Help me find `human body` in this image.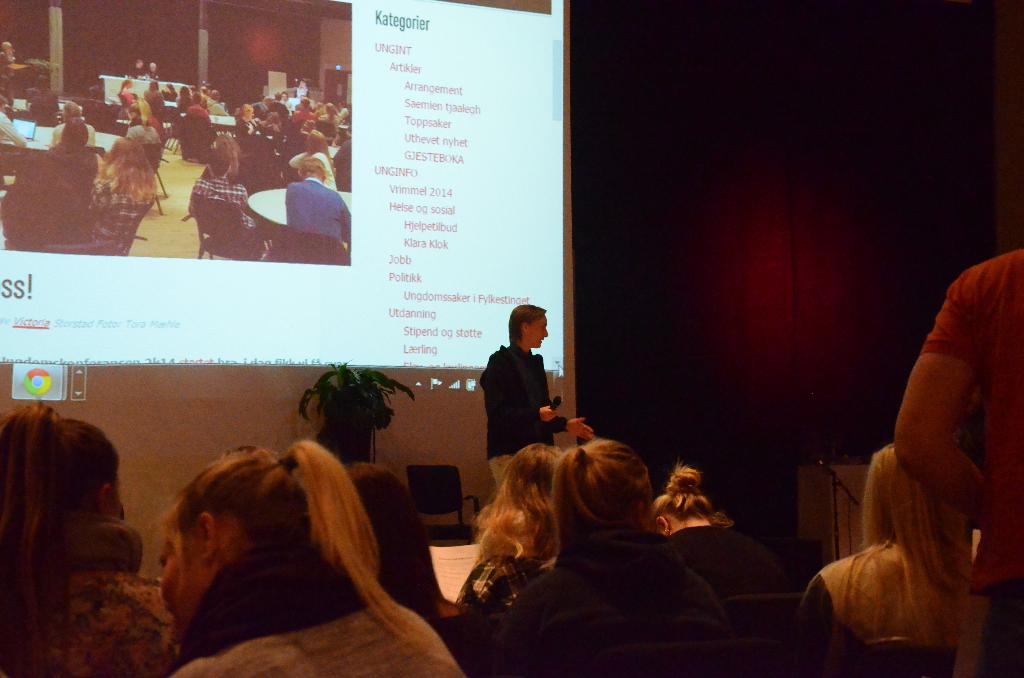
Found it: {"left": 100, "top": 140, "right": 163, "bottom": 245}.
